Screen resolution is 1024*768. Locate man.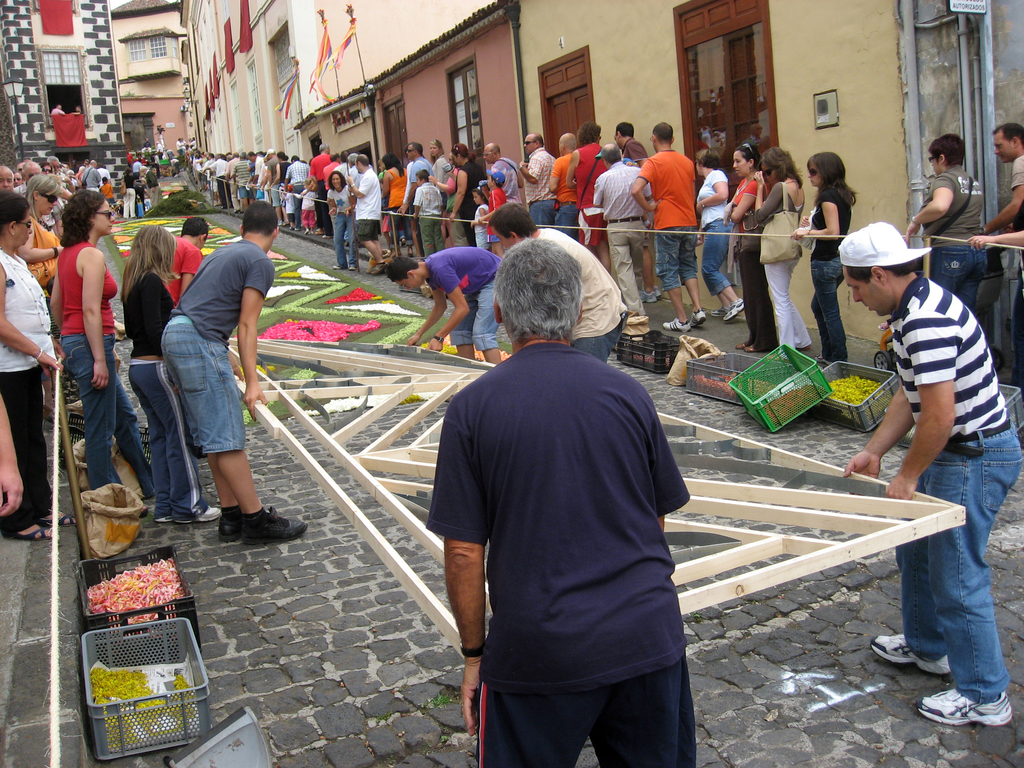
x1=488, y1=202, x2=627, y2=359.
